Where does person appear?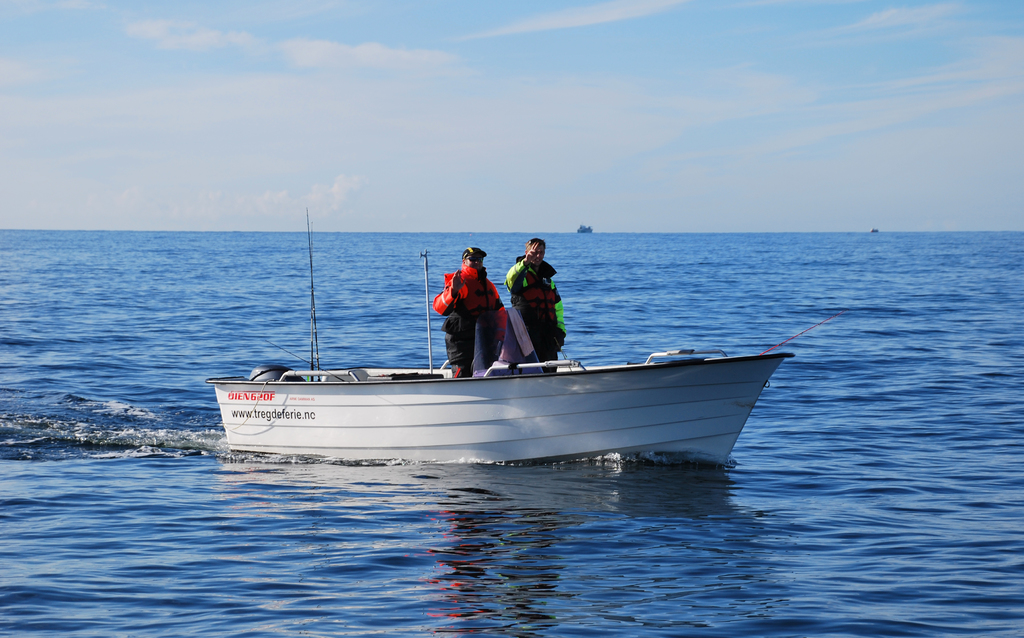
Appears at [left=496, top=235, right=575, bottom=361].
